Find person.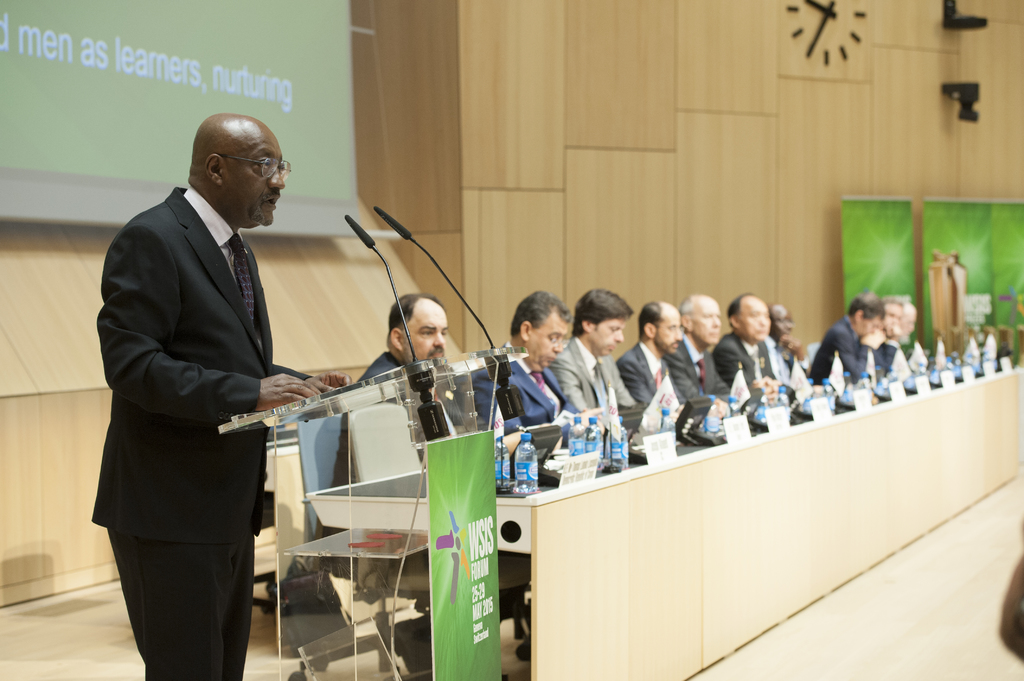
91,109,353,680.
